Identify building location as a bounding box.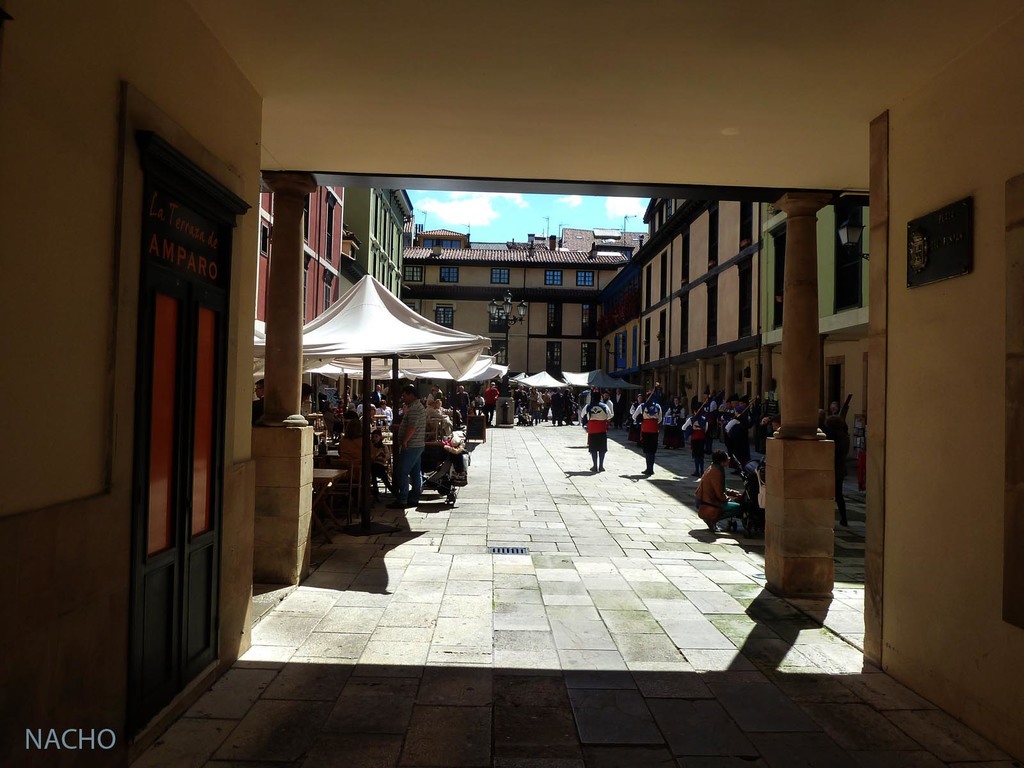
255, 180, 358, 326.
